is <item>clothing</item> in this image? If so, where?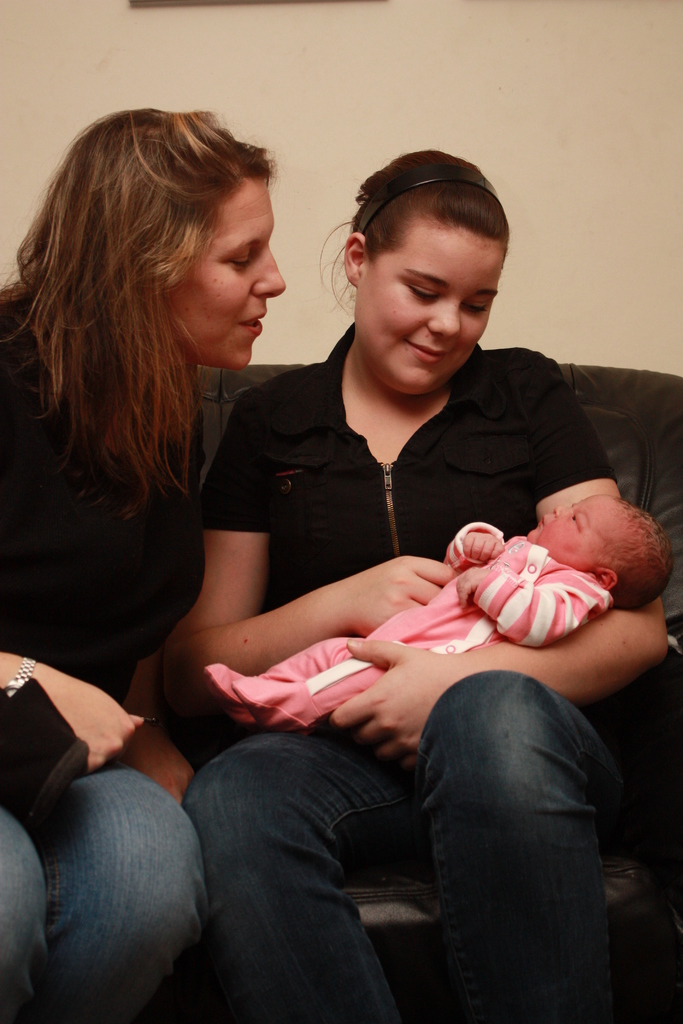
Yes, at pyautogui.locateOnScreen(177, 325, 682, 1023).
